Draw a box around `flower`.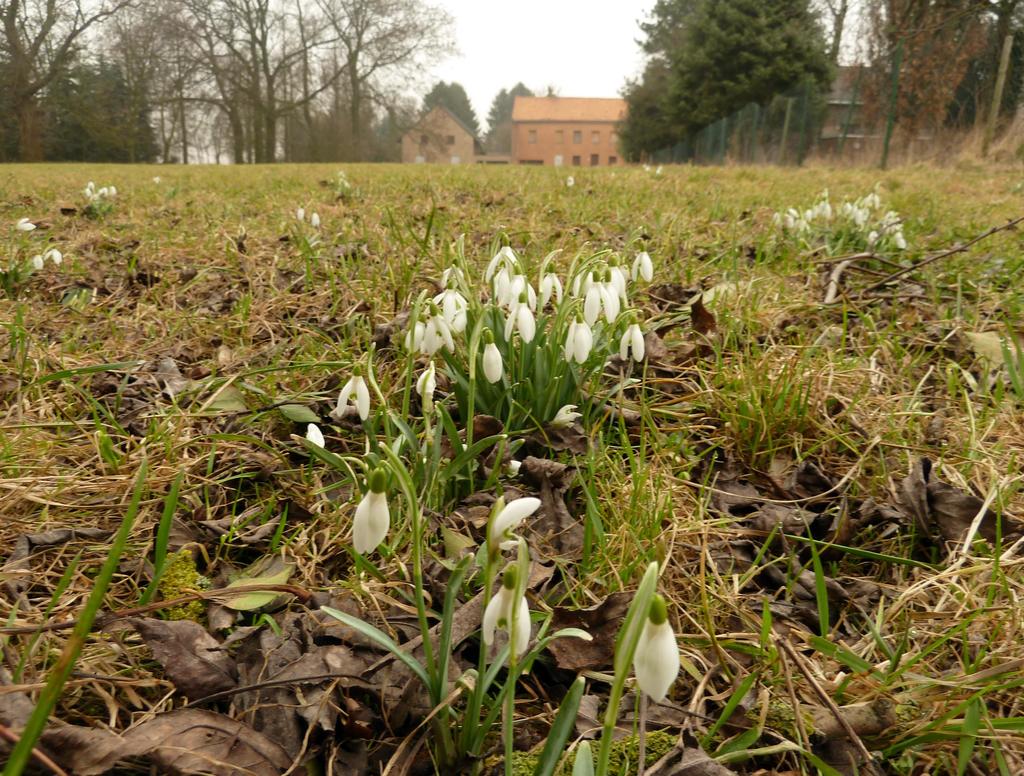
rect(507, 265, 536, 306).
